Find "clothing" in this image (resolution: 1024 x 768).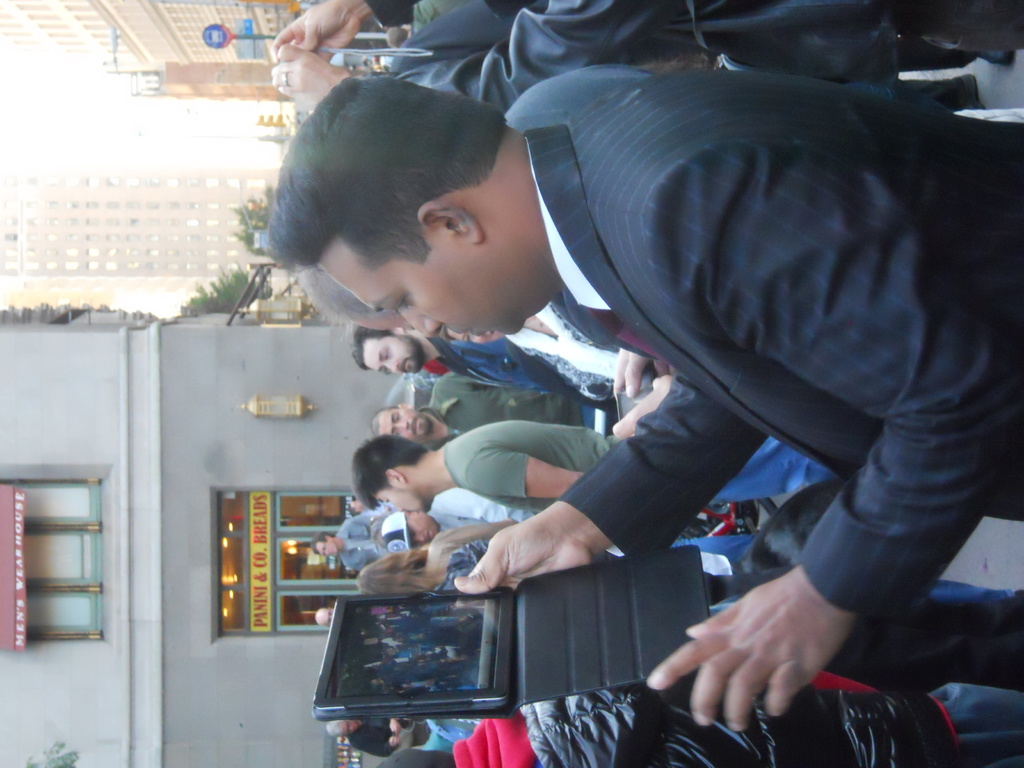
<box>559,69,1023,613</box>.
